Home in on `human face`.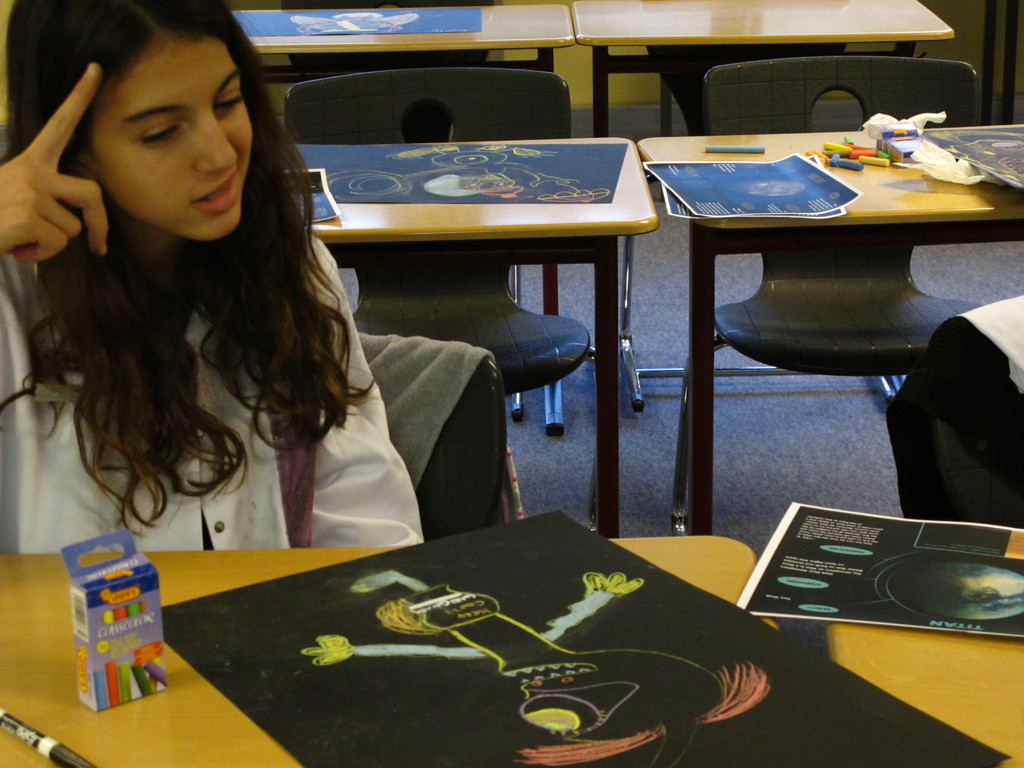
Homed in at box=[89, 40, 253, 241].
